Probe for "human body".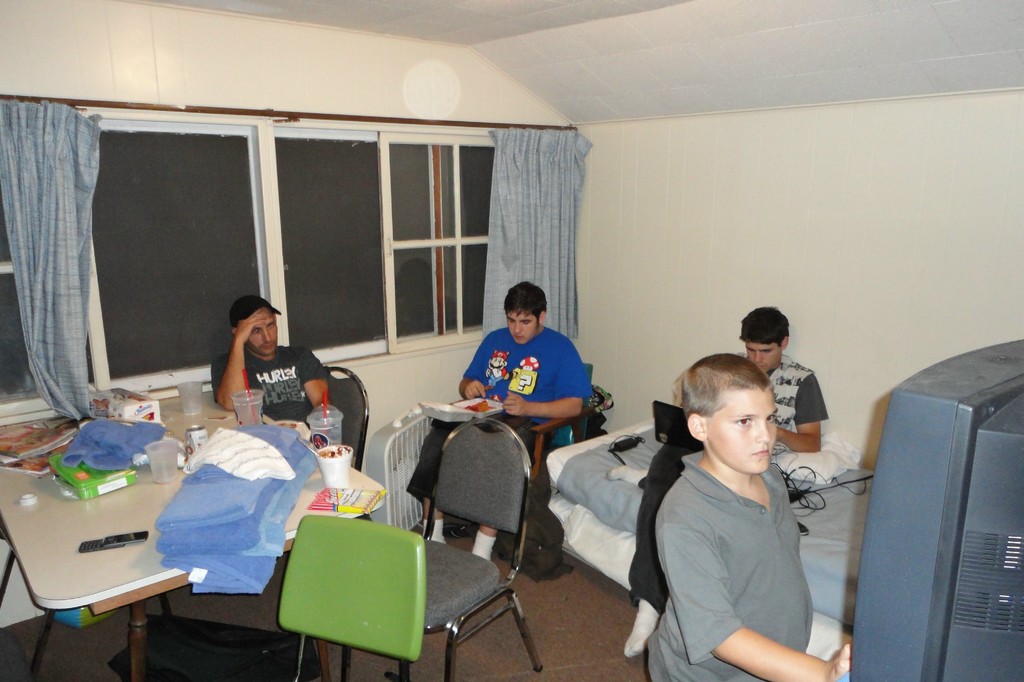
Probe result: 464, 290, 604, 466.
